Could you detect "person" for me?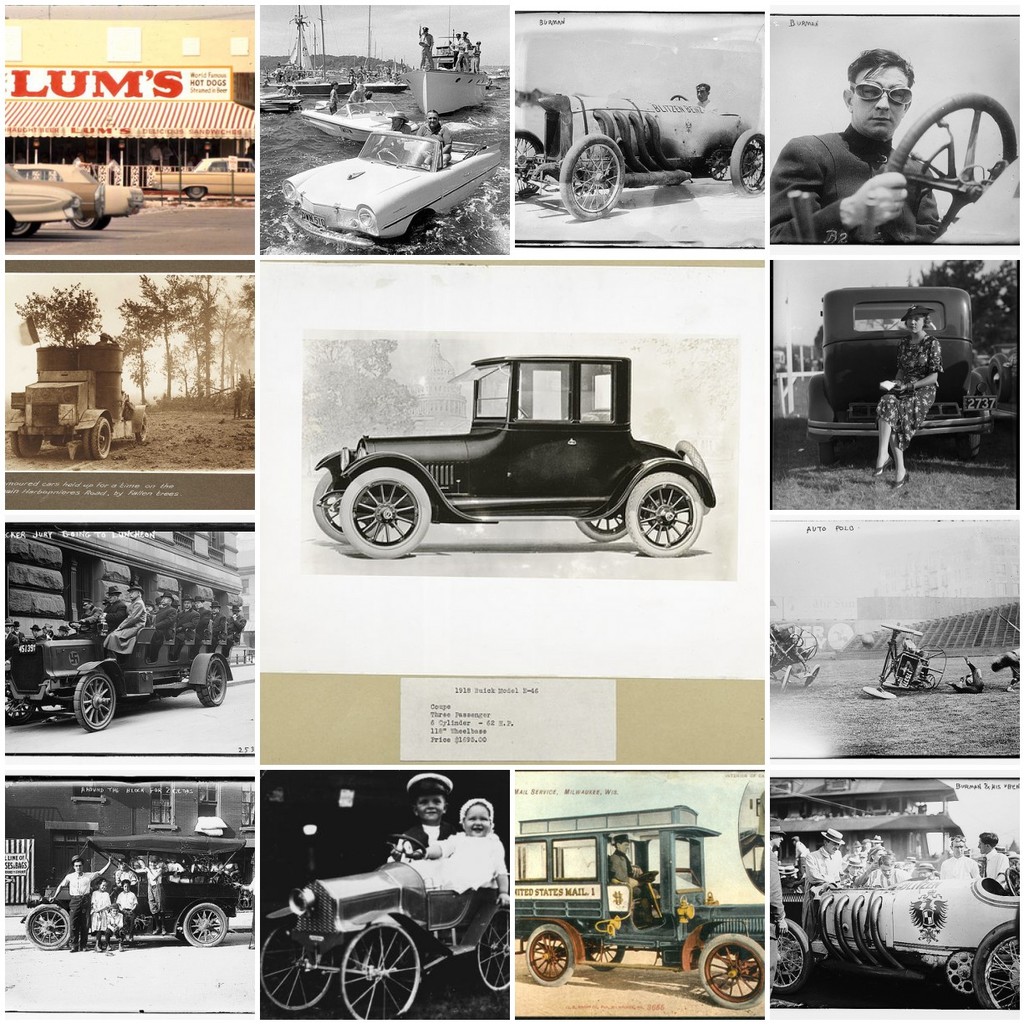
Detection result: [x1=414, y1=21, x2=435, y2=72].
